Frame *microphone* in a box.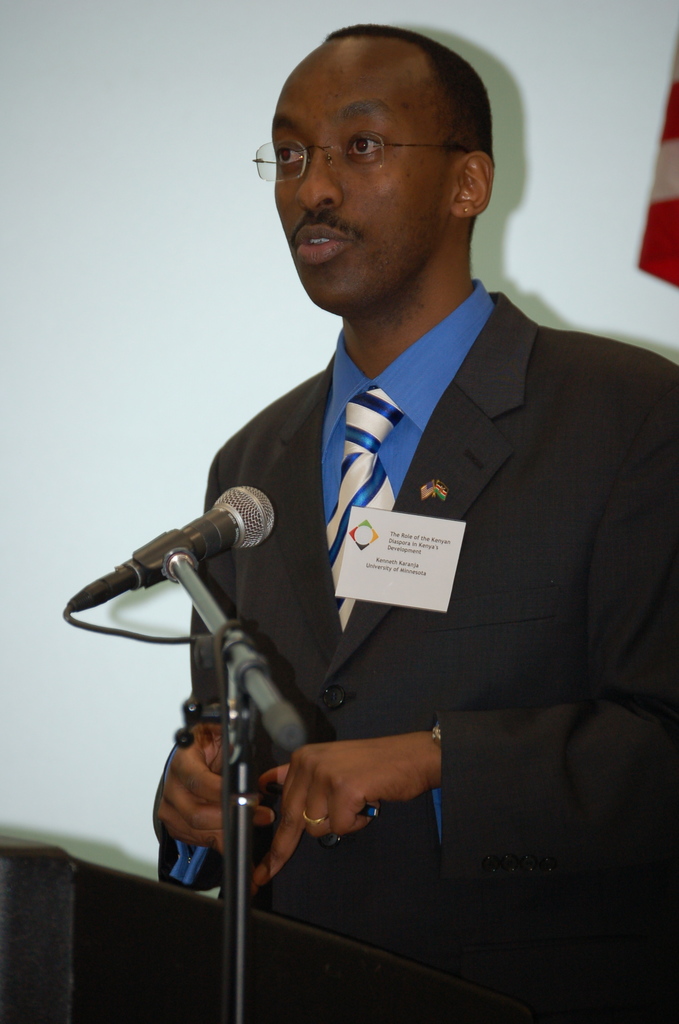
[x1=66, y1=485, x2=275, y2=612].
